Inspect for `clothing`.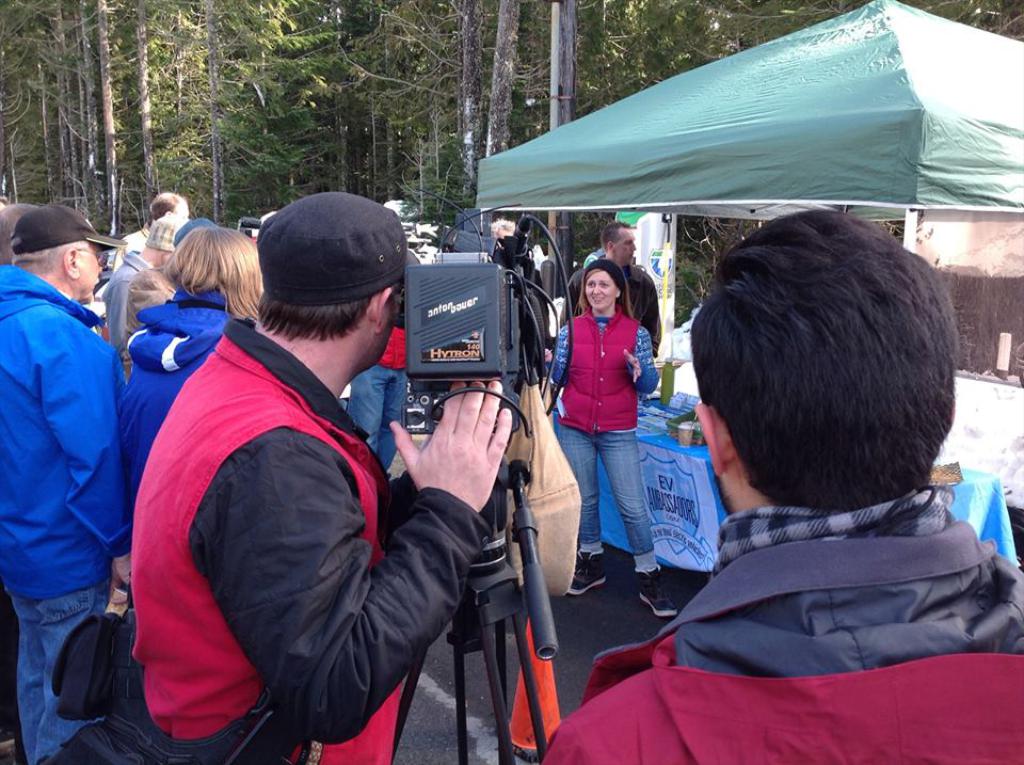
Inspection: Rect(16, 600, 96, 747).
